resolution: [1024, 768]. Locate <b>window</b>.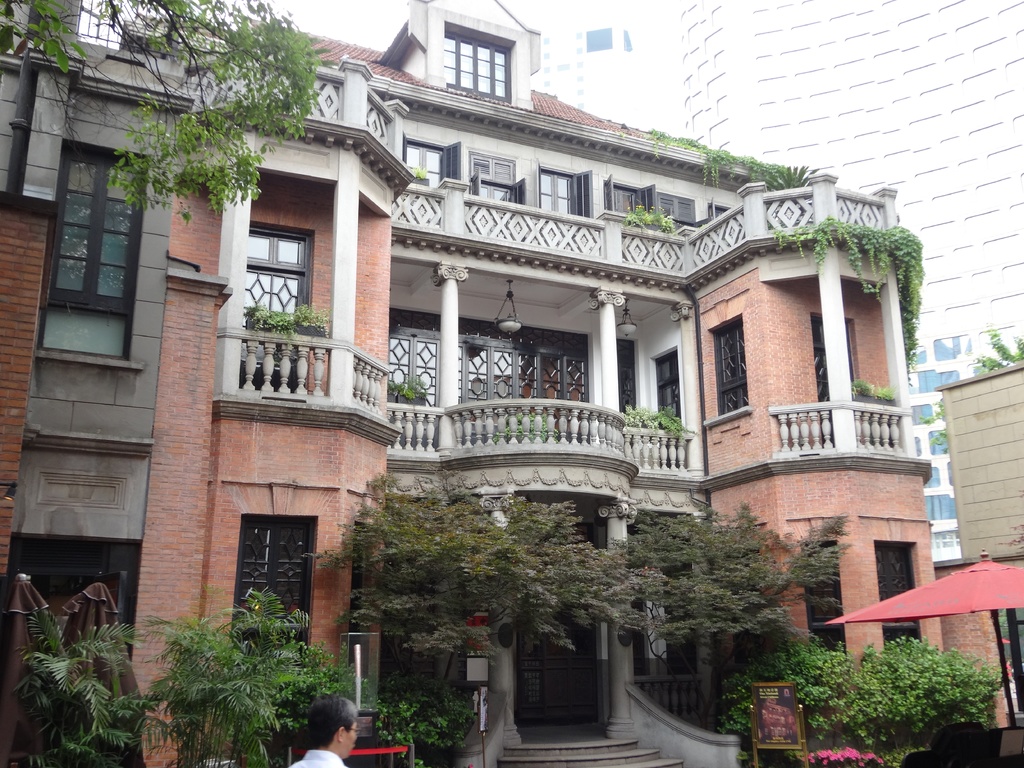
(x1=445, y1=28, x2=509, y2=102).
